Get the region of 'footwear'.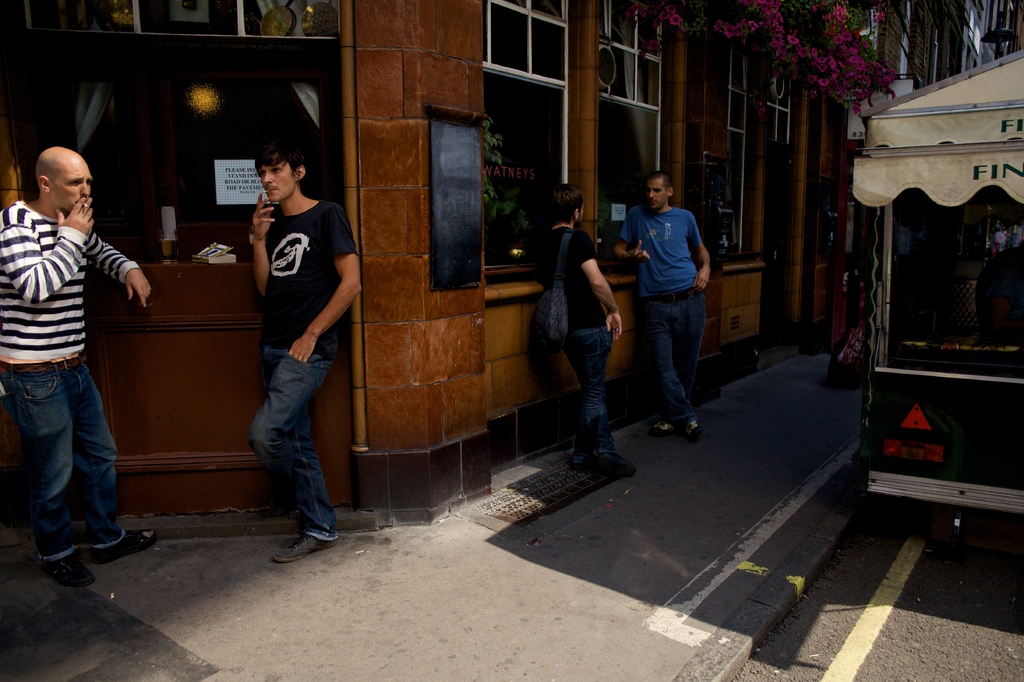
rect(677, 423, 702, 444).
